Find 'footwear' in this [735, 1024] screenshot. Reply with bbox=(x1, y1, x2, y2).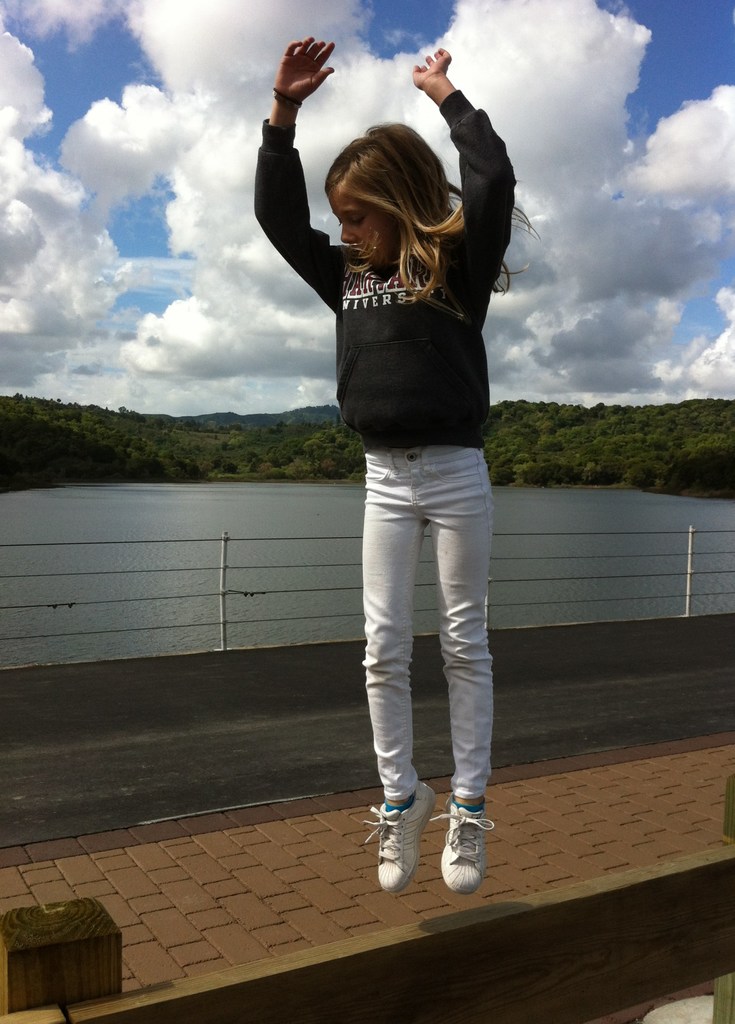
bbox=(373, 804, 435, 902).
